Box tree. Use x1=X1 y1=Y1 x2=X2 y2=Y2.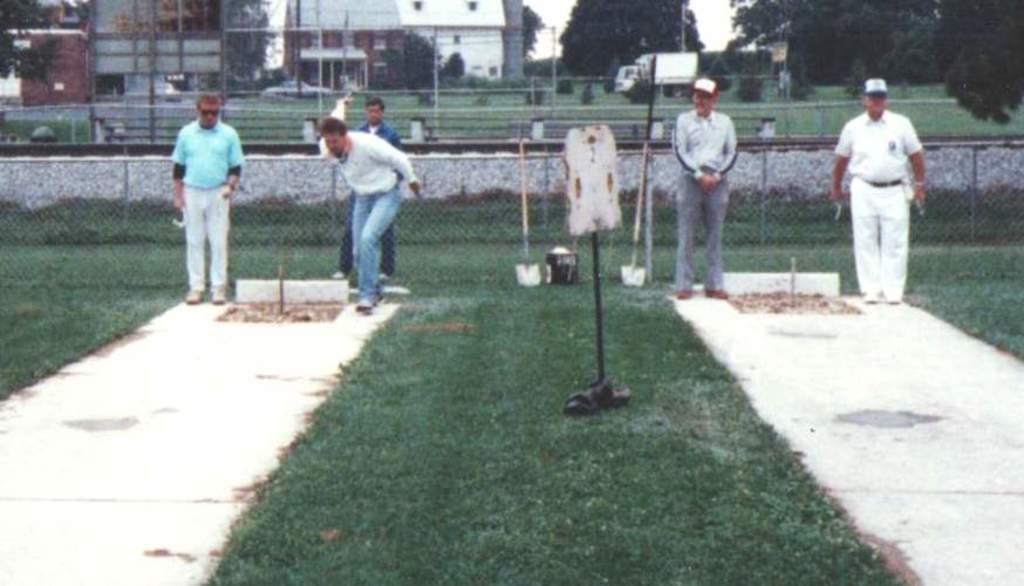
x1=394 y1=30 x2=439 y2=95.
